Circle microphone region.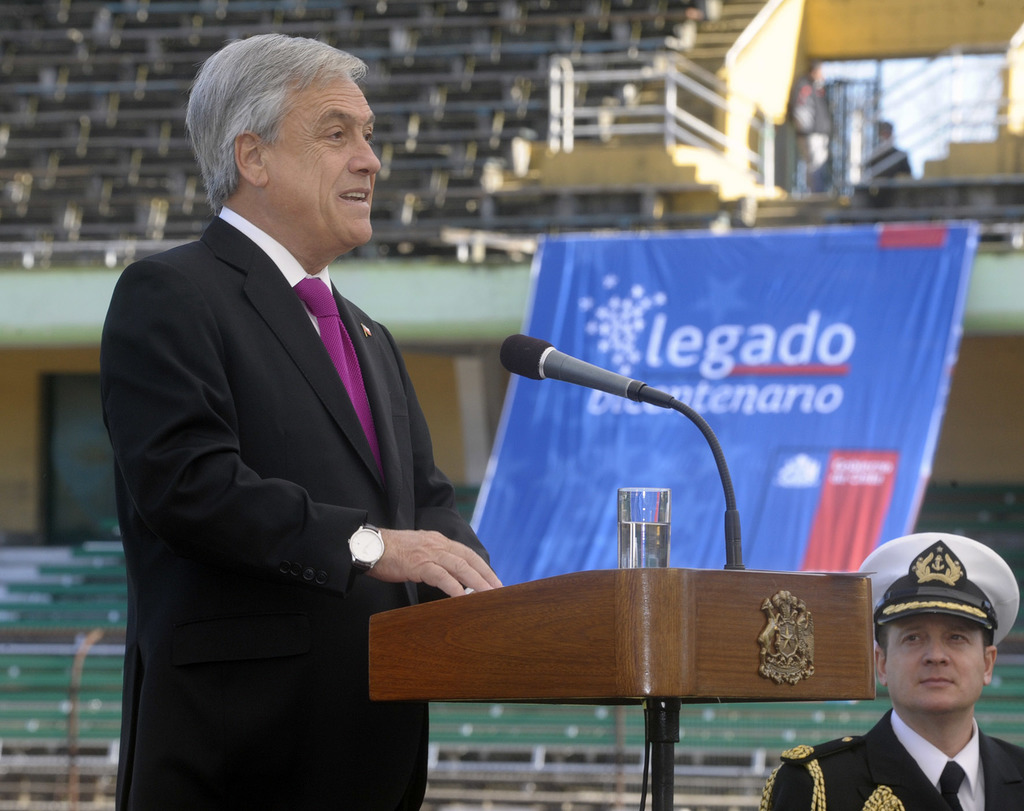
Region: [left=501, top=330, right=746, bottom=568].
